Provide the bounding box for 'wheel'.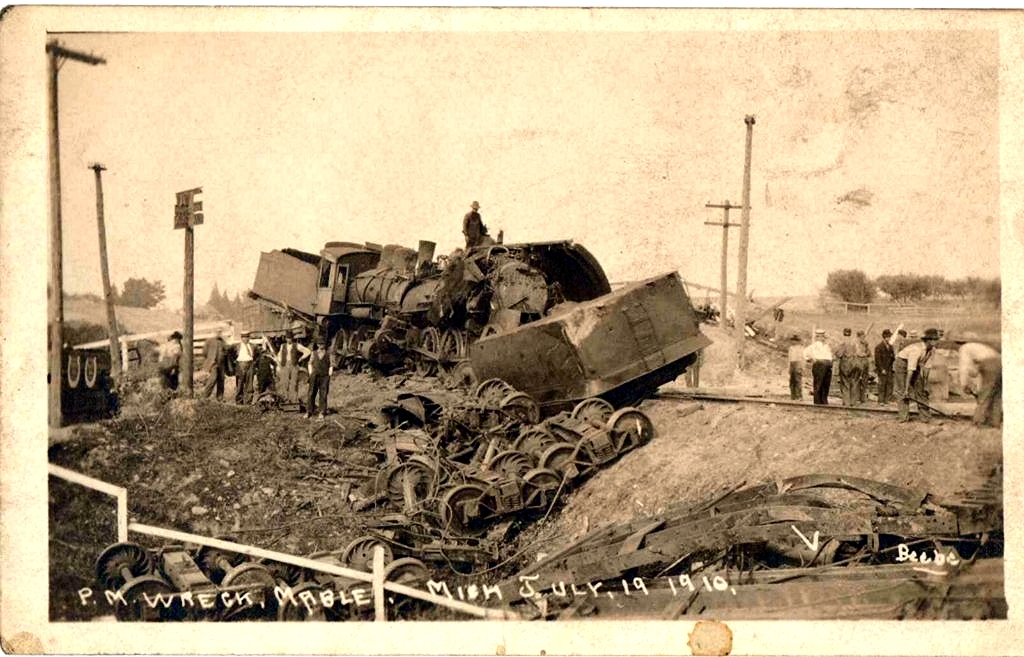
BBox(276, 583, 328, 624).
